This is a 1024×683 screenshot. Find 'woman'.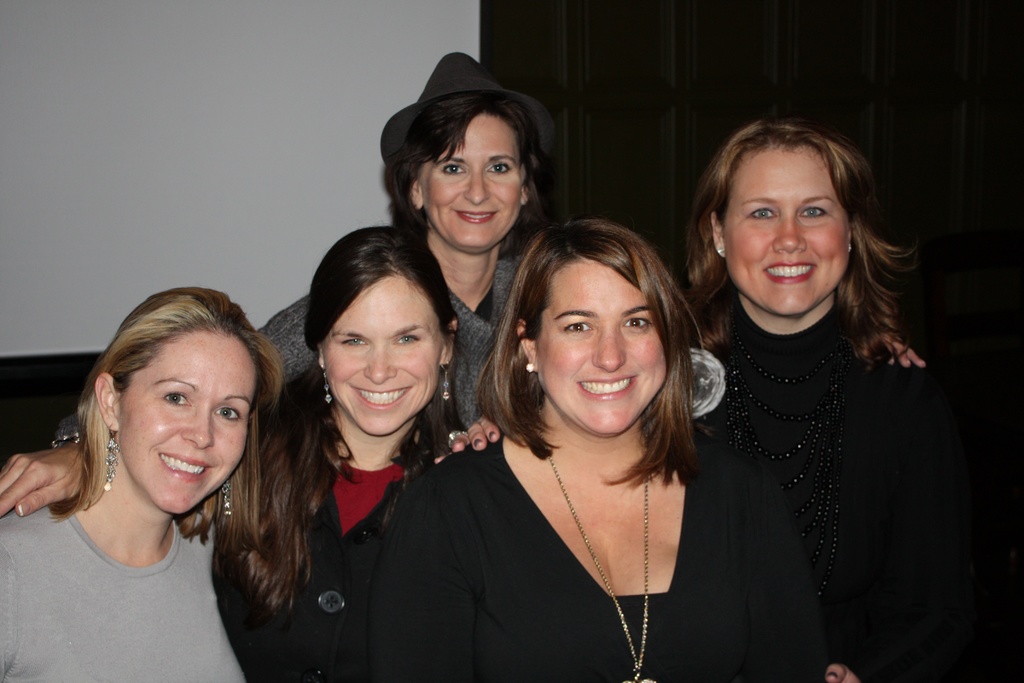
Bounding box: x1=212, y1=231, x2=464, y2=682.
